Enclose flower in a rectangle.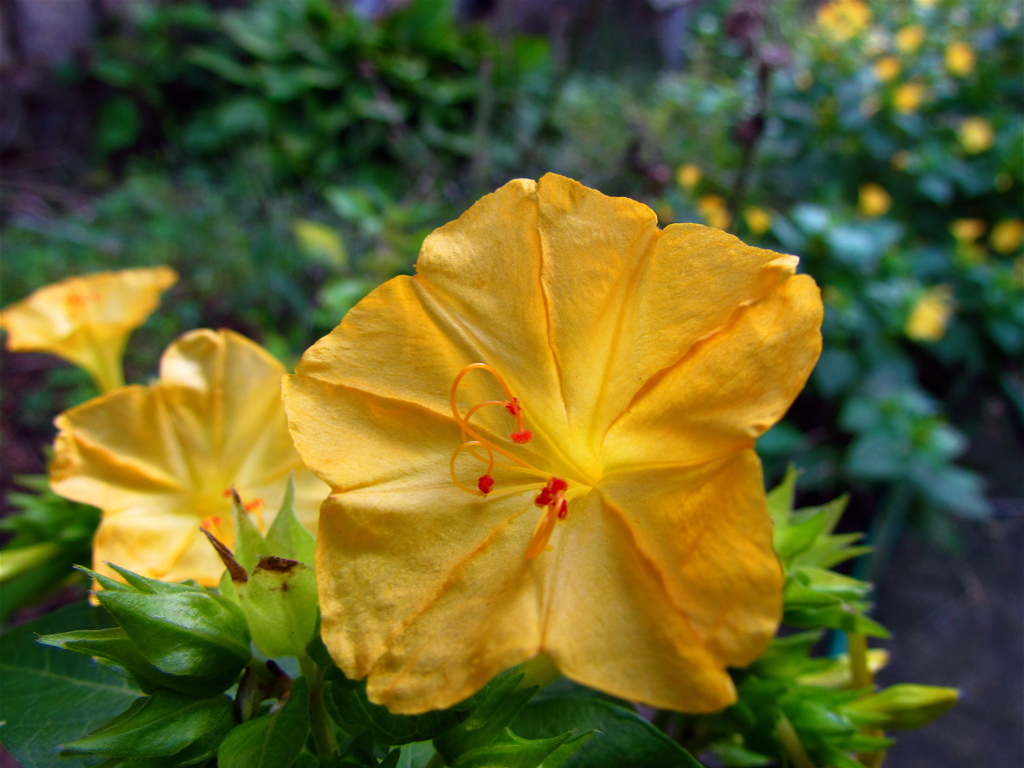
pyautogui.locateOnScreen(9, 266, 180, 378).
